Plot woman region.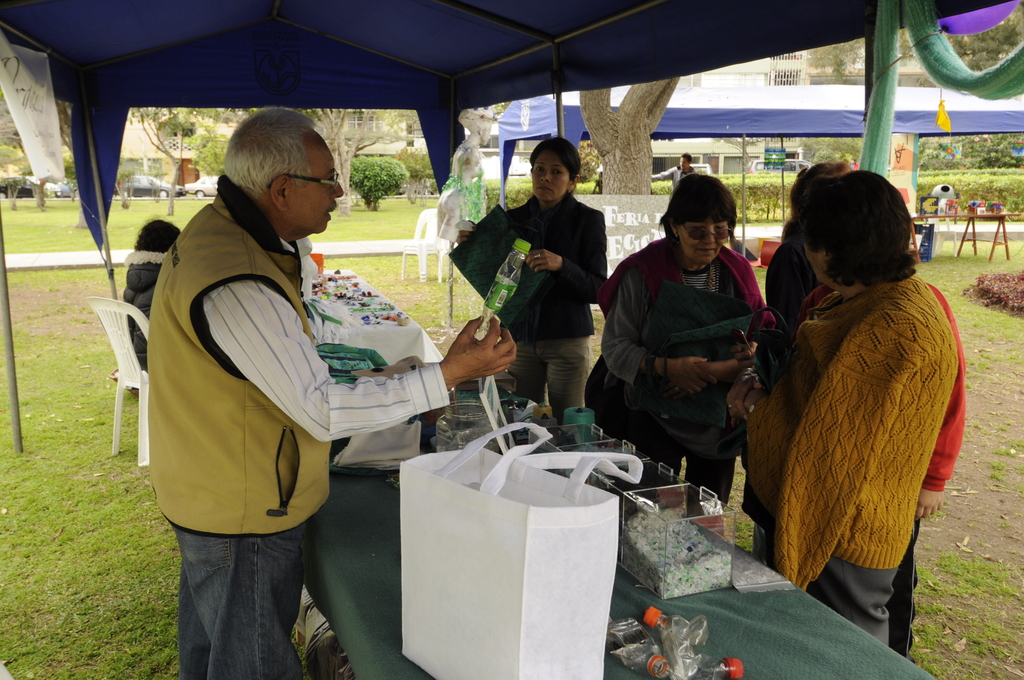
Plotted at select_region(450, 132, 615, 423).
